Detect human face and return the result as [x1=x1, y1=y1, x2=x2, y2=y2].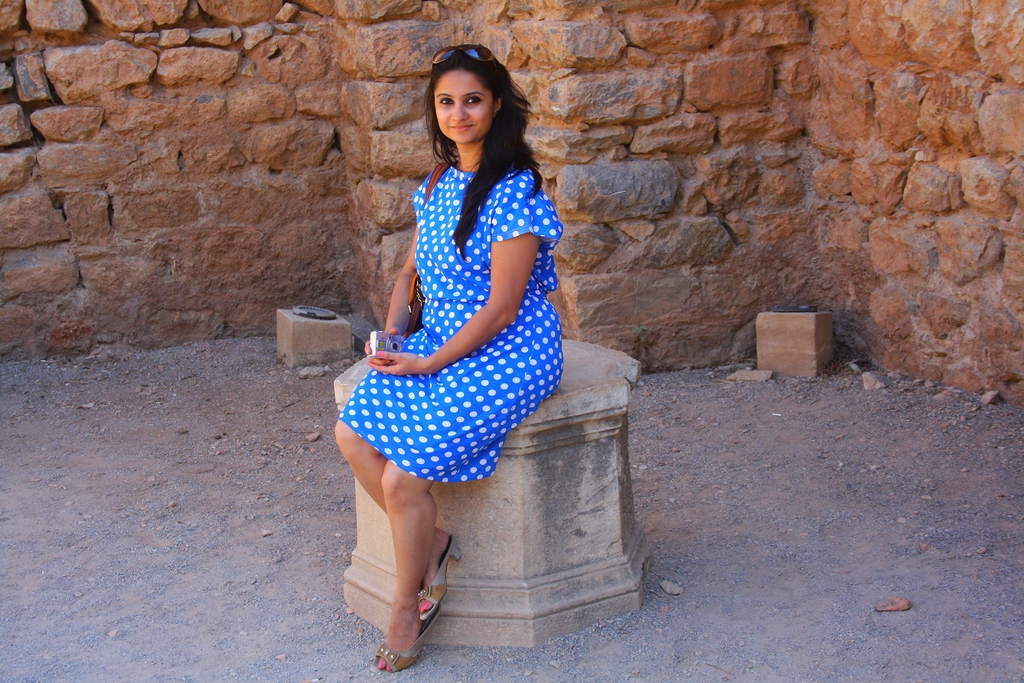
[x1=429, y1=65, x2=492, y2=147].
